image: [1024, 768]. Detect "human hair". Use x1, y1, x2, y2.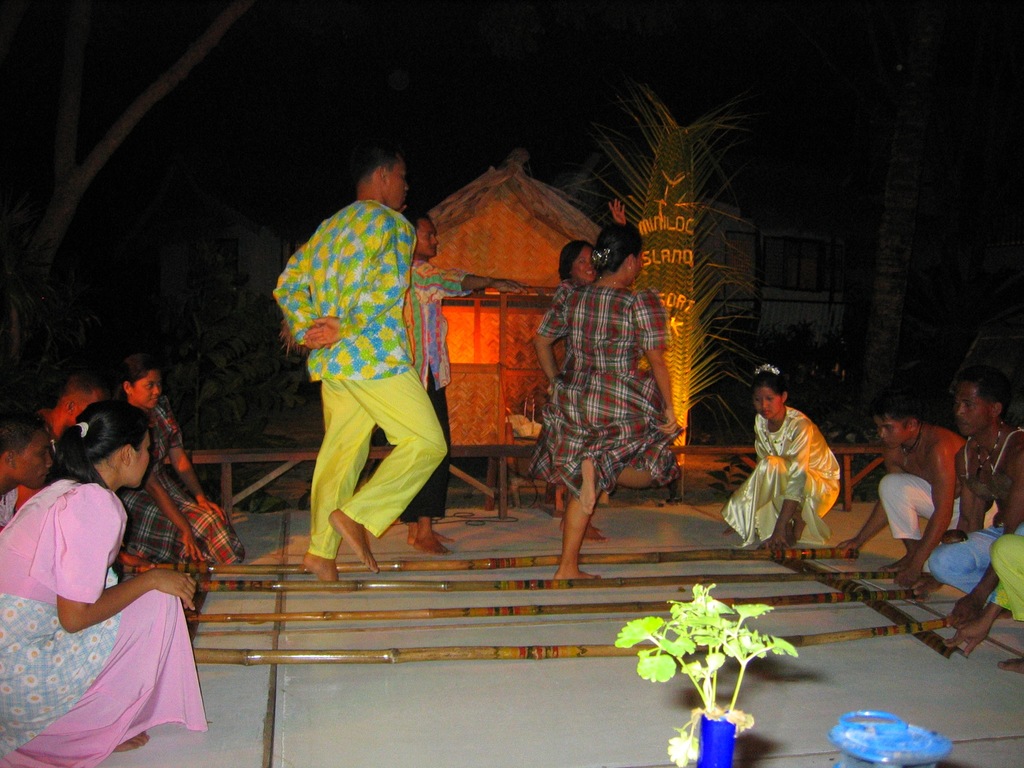
557, 236, 595, 285.
